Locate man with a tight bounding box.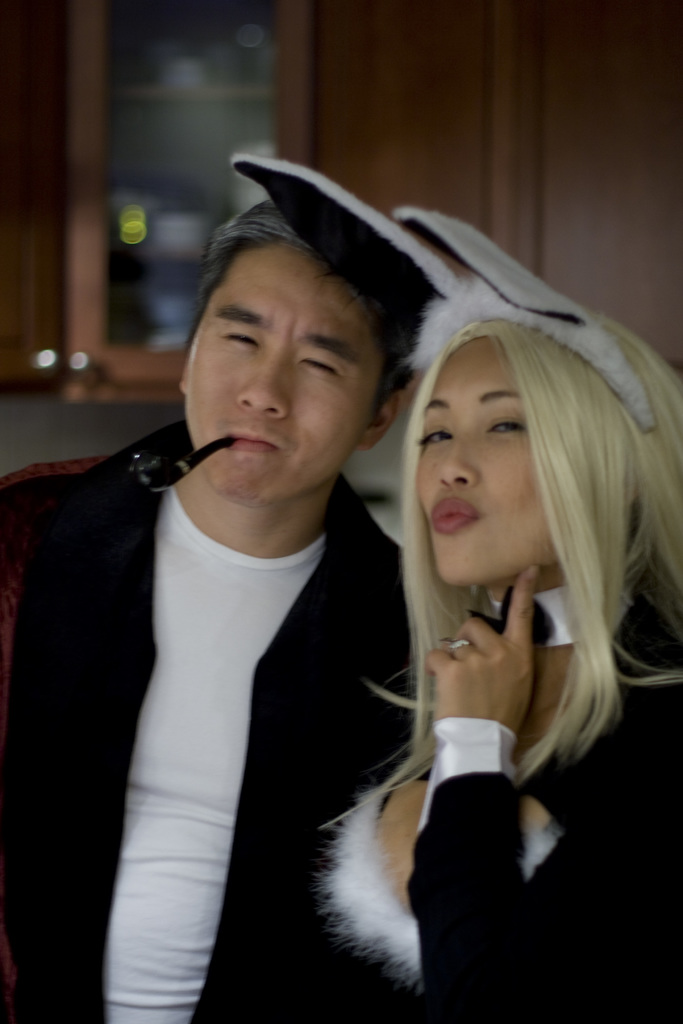
bbox(0, 171, 397, 1005).
